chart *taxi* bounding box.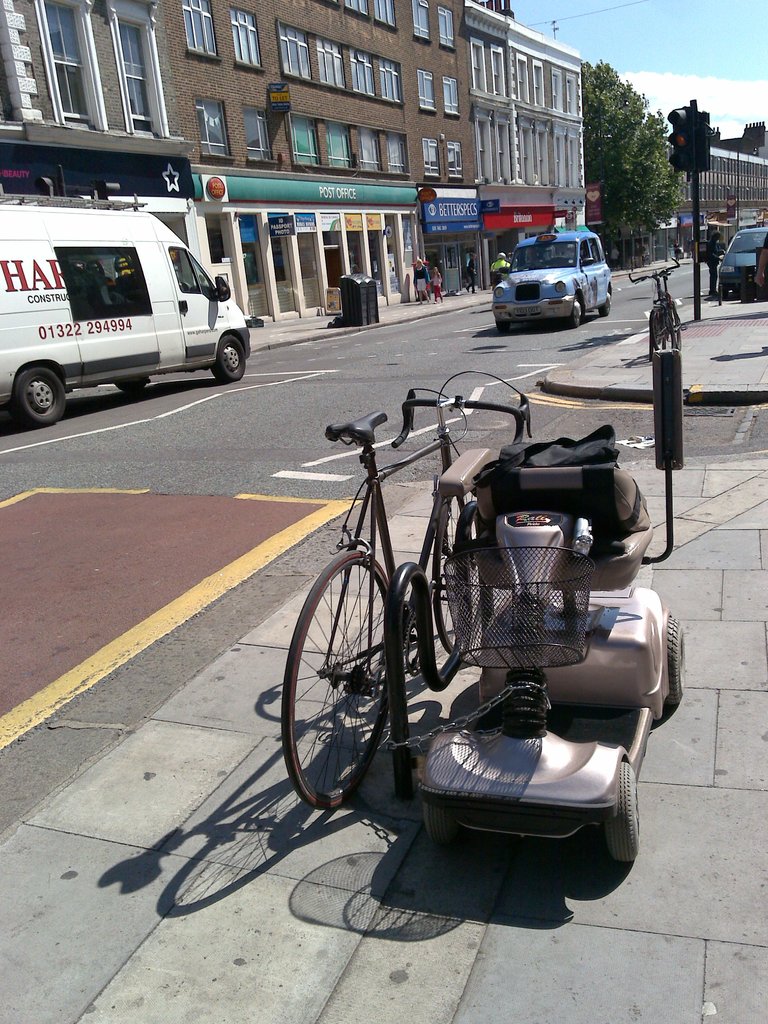
Charted: [495, 212, 609, 305].
